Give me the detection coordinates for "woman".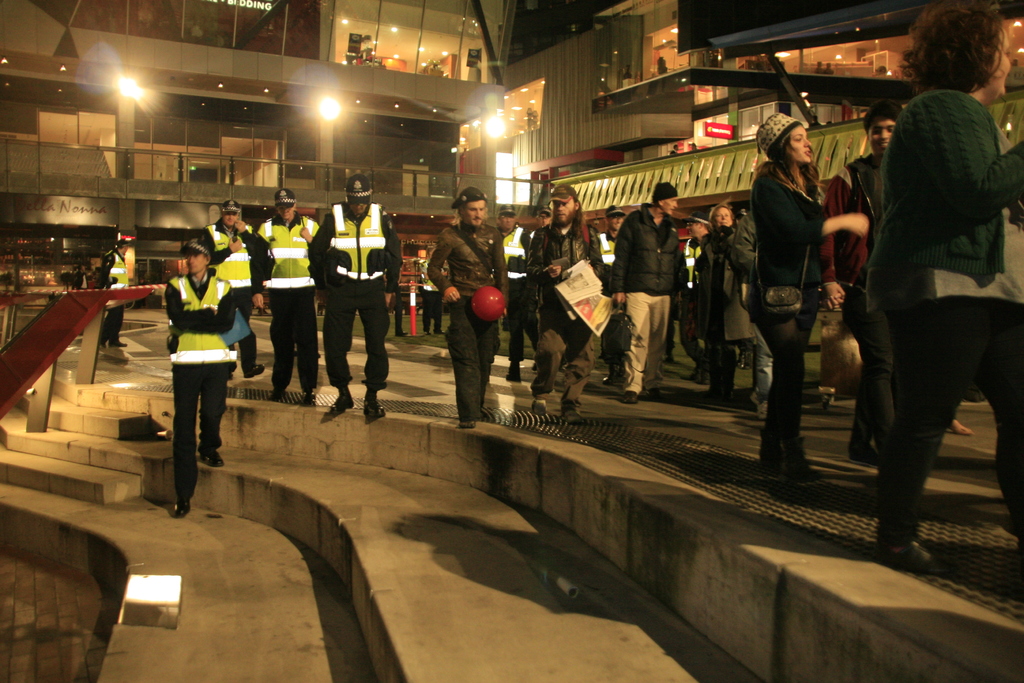
866/0/1023/564.
